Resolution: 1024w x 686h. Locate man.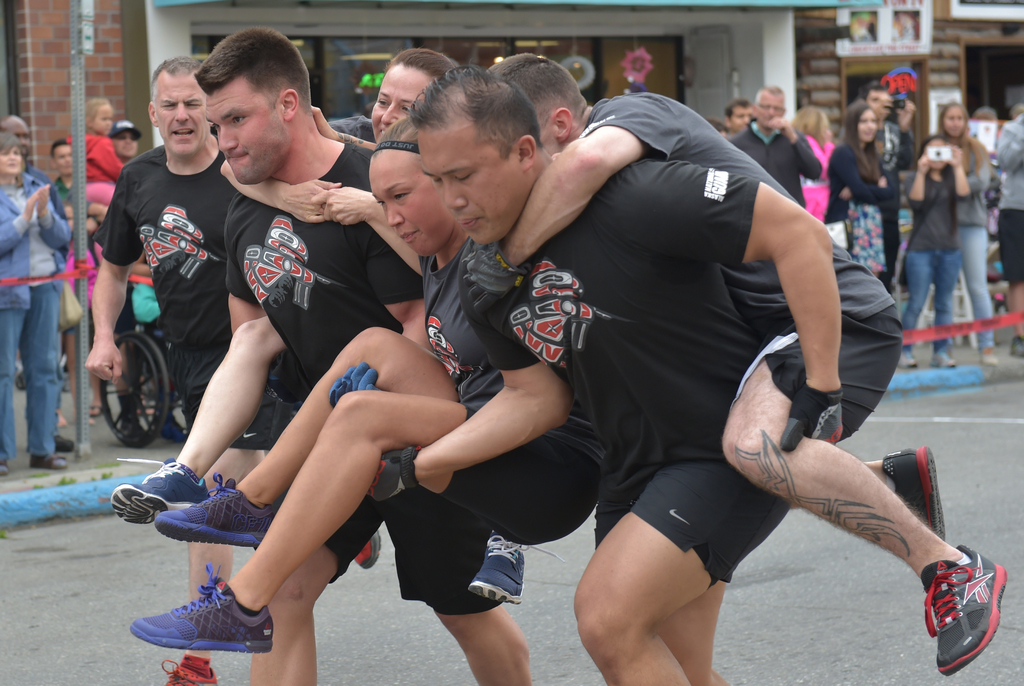
(459, 51, 1009, 676).
